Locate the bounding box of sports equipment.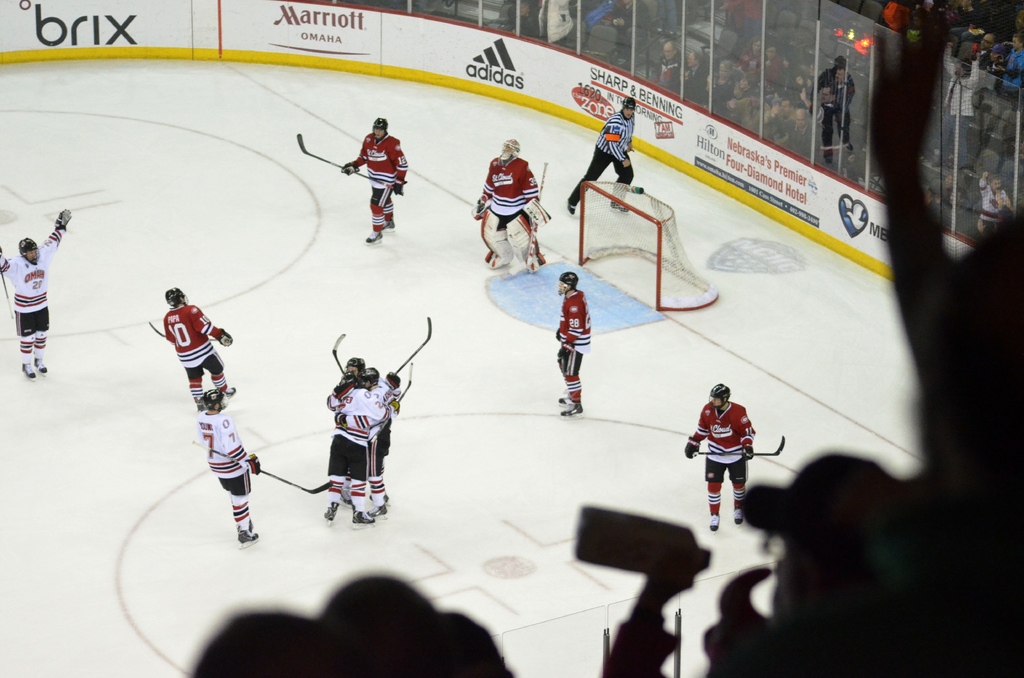
Bounding box: region(336, 157, 357, 176).
